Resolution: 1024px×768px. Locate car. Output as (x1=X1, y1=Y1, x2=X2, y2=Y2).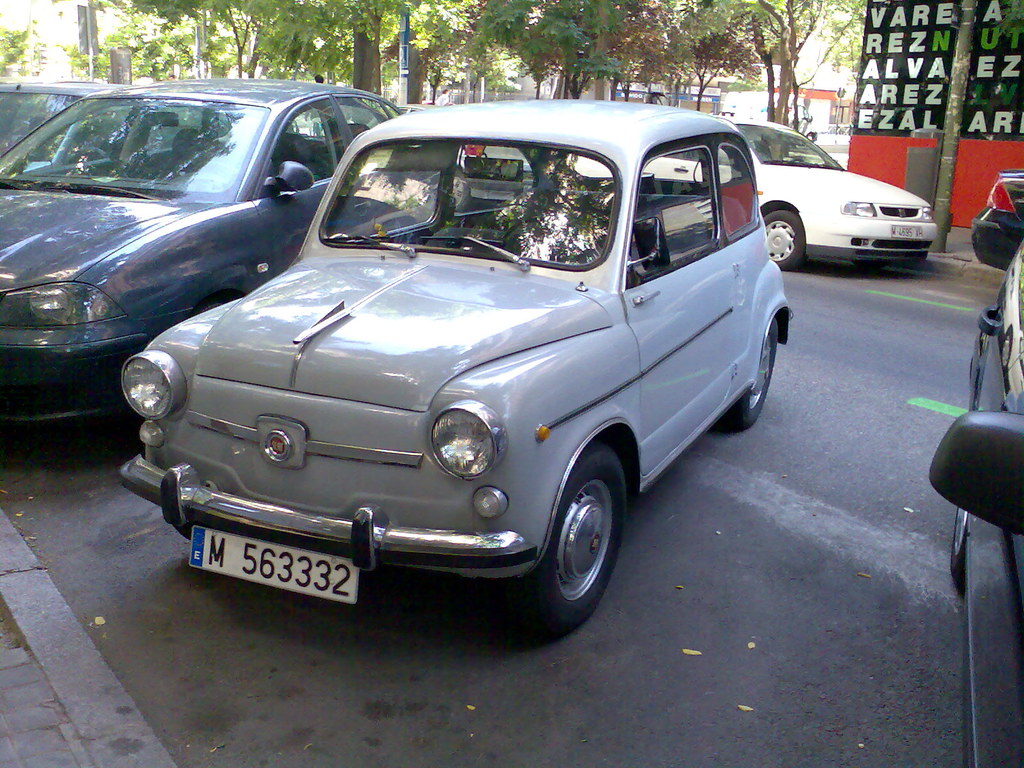
(x1=972, y1=166, x2=1023, y2=268).
